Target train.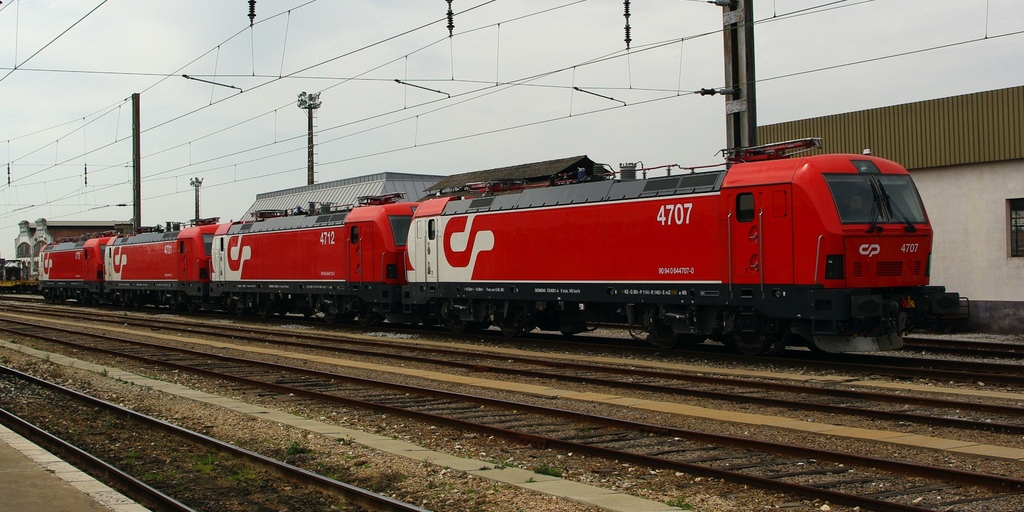
Target region: [37, 140, 932, 365].
